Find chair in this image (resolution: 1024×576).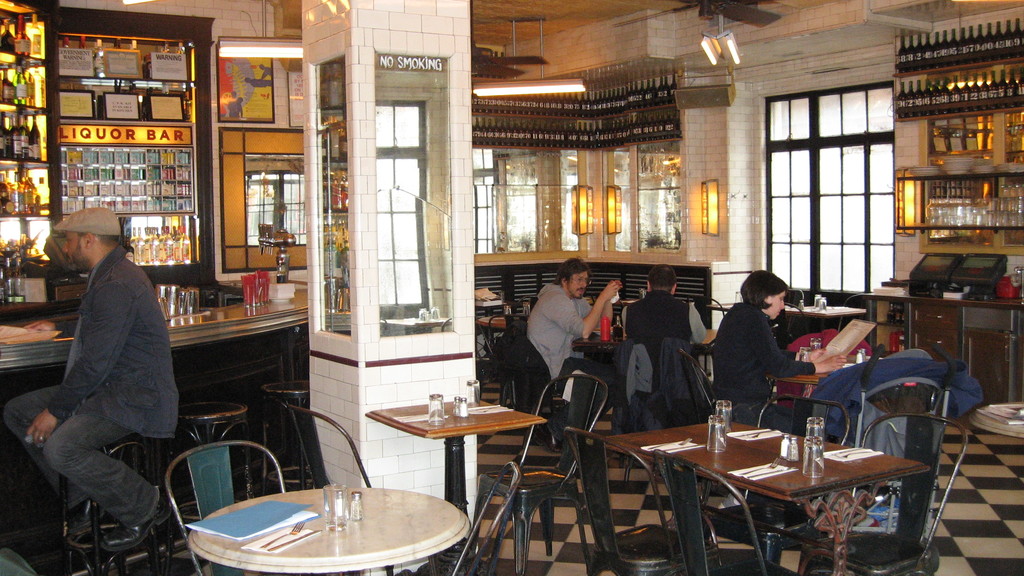
(left=678, top=346, right=749, bottom=502).
